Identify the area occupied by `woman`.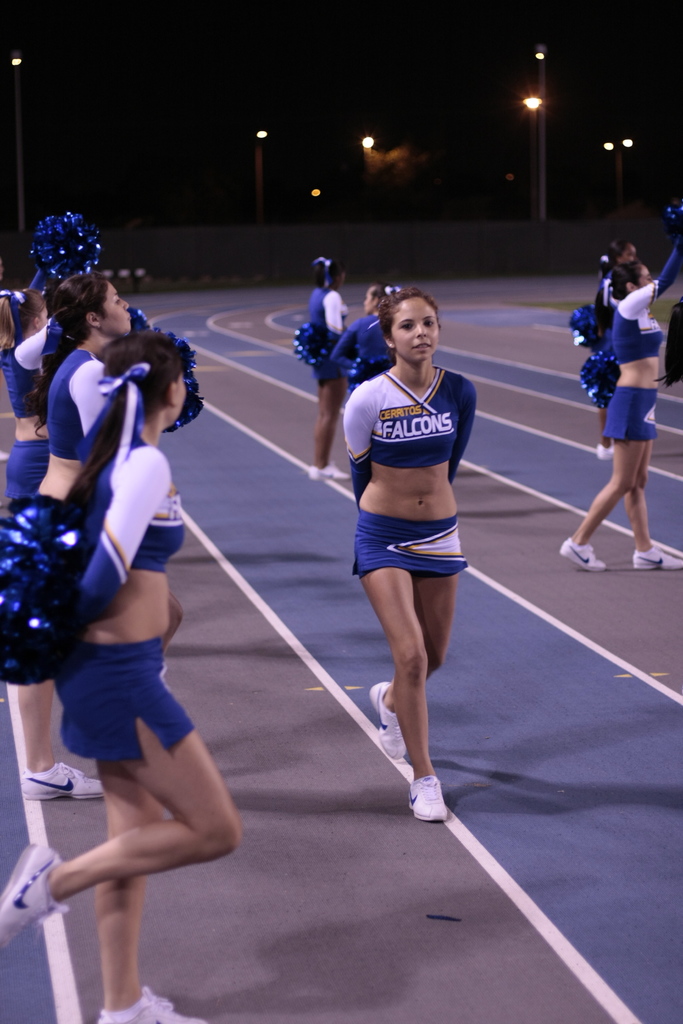
Area: 330,284,409,386.
